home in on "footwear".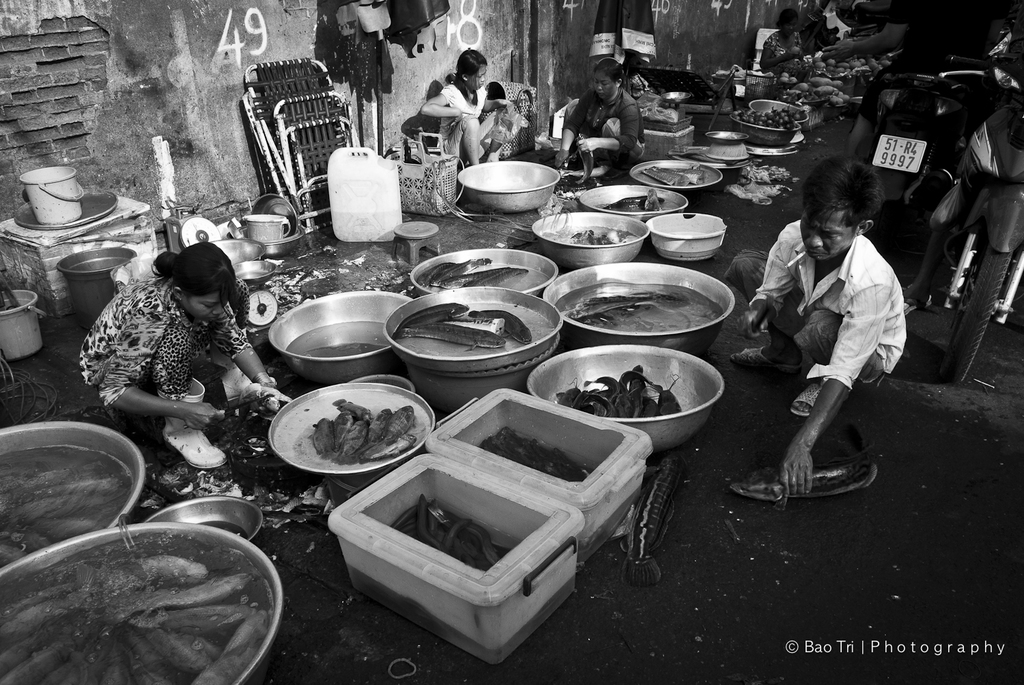
Homed in at locate(158, 382, 224, 471).
